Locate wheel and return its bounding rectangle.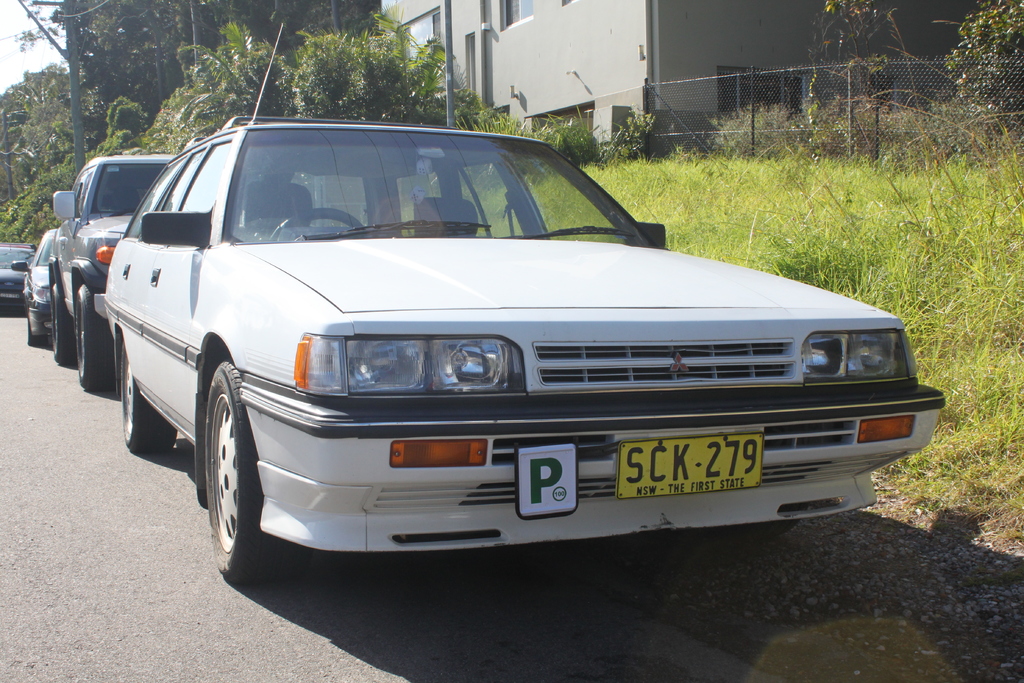
737/520/803/536.
